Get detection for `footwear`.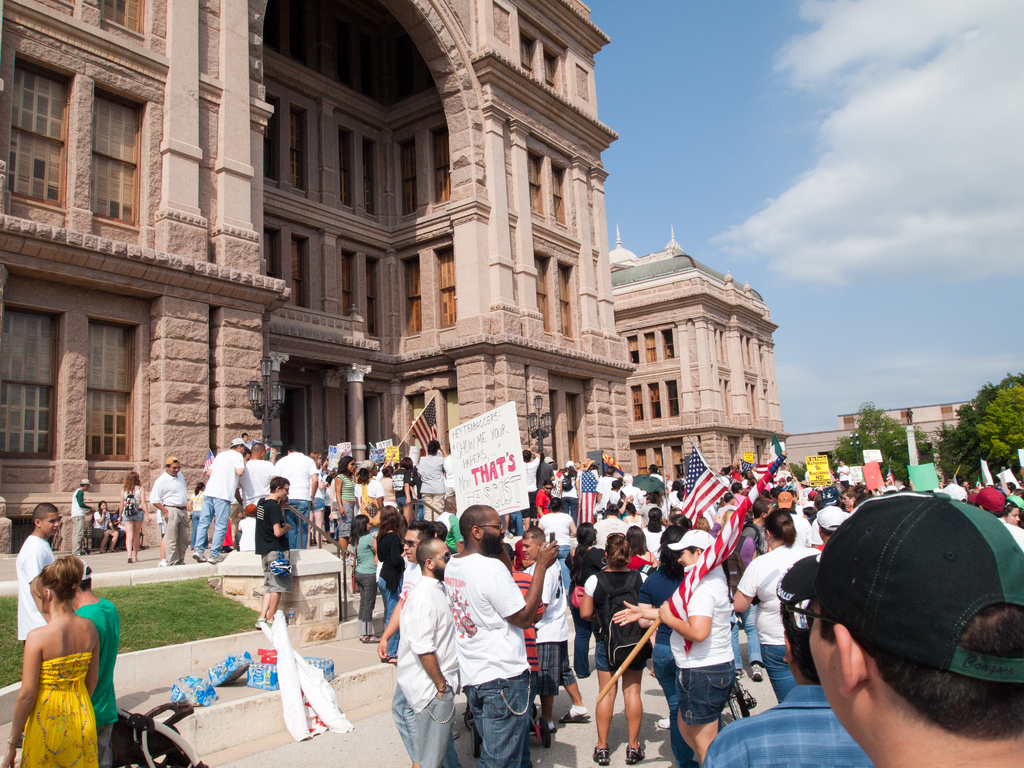
Detection: locate(386, 652, 399, 668).
